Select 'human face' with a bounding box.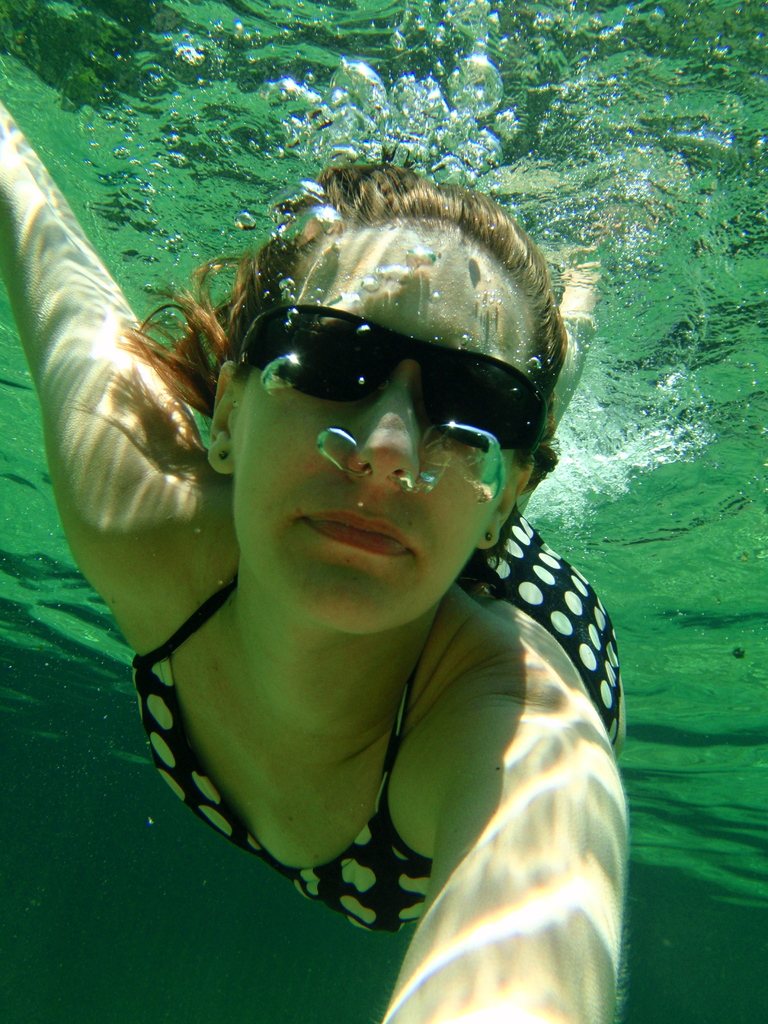
<bbox>229, 217, 536, 628</bbox>.
